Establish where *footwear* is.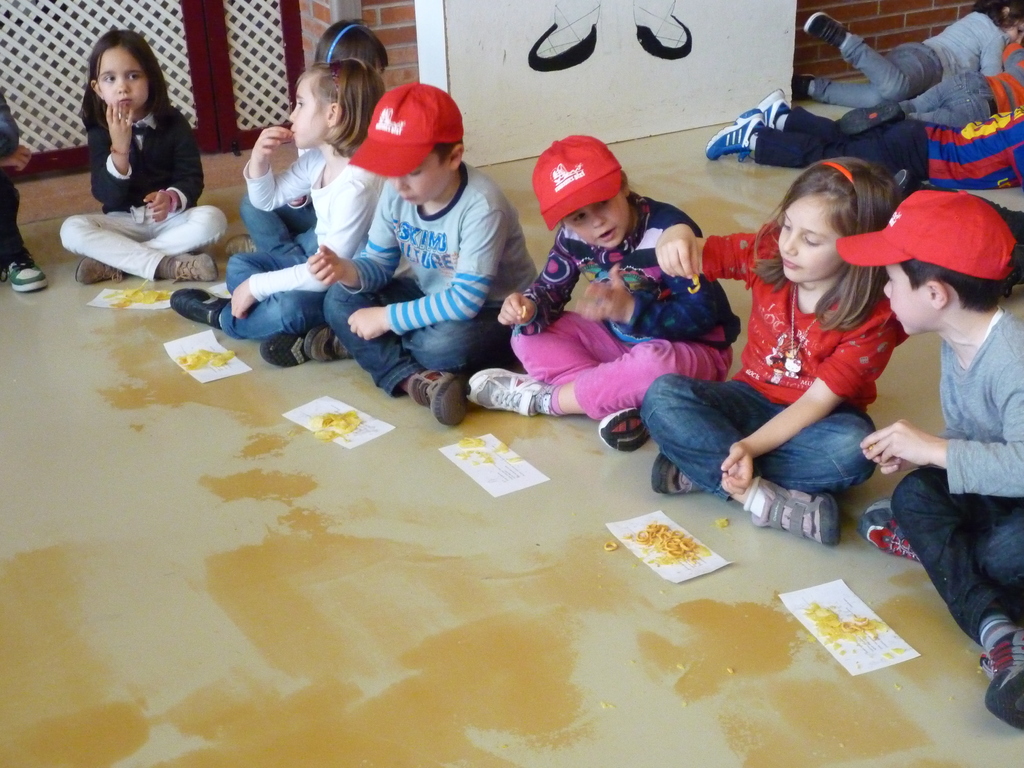
Established at [x1=465, y1=368, x2=547, y2=419].
